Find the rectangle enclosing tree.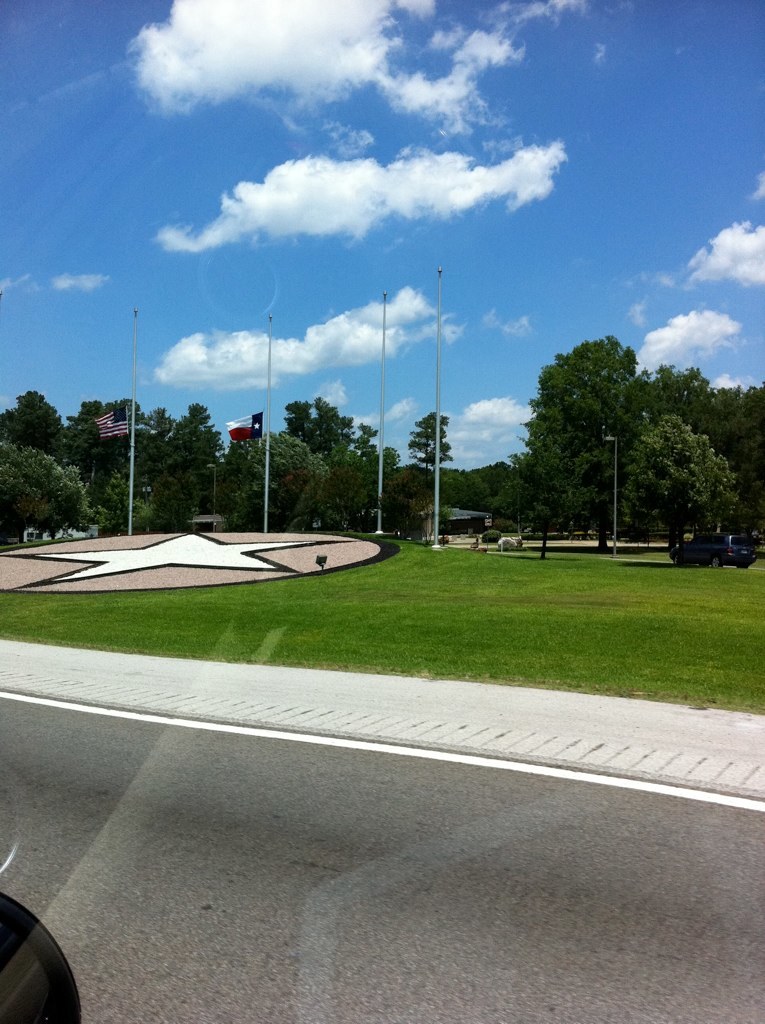
706,381,764,466.
